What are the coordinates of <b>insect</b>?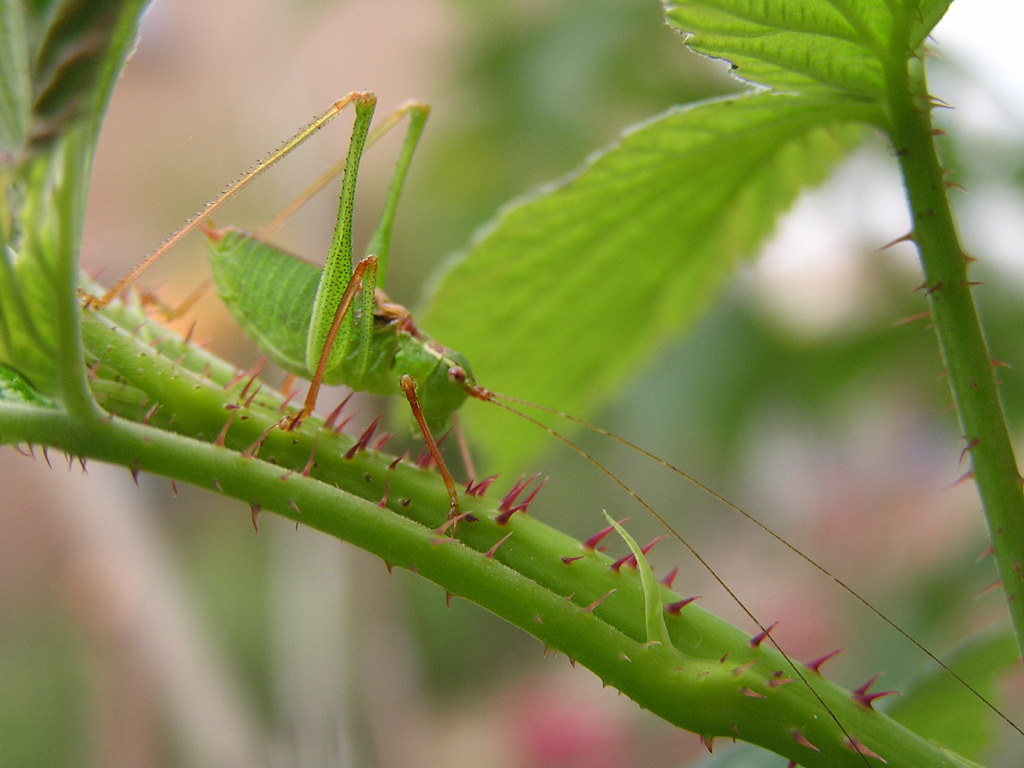
80/87/1023/767.
